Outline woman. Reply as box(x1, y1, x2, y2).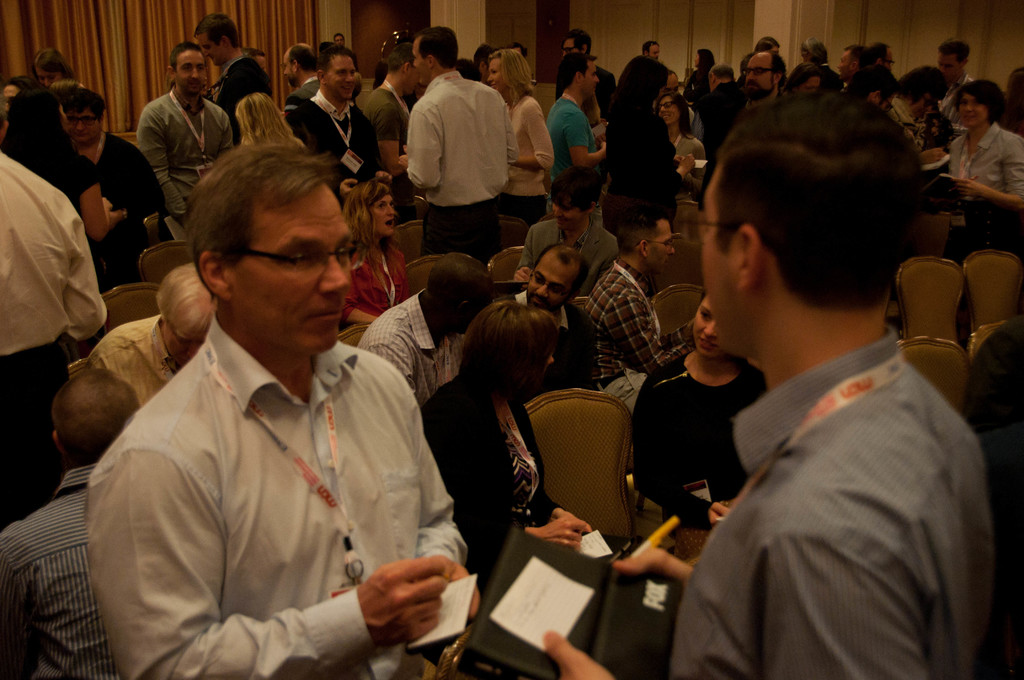
box(939, 77, 1023, 264).
